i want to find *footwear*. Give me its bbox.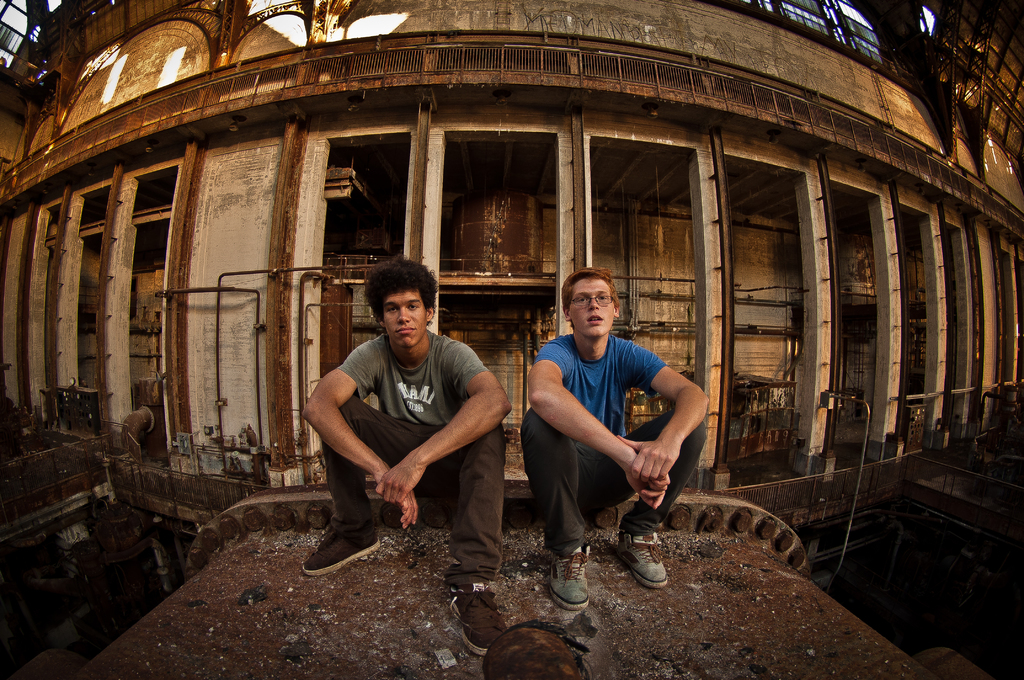
{"left": 616, "top": 526, "right": 668, "bottom": 587}.
